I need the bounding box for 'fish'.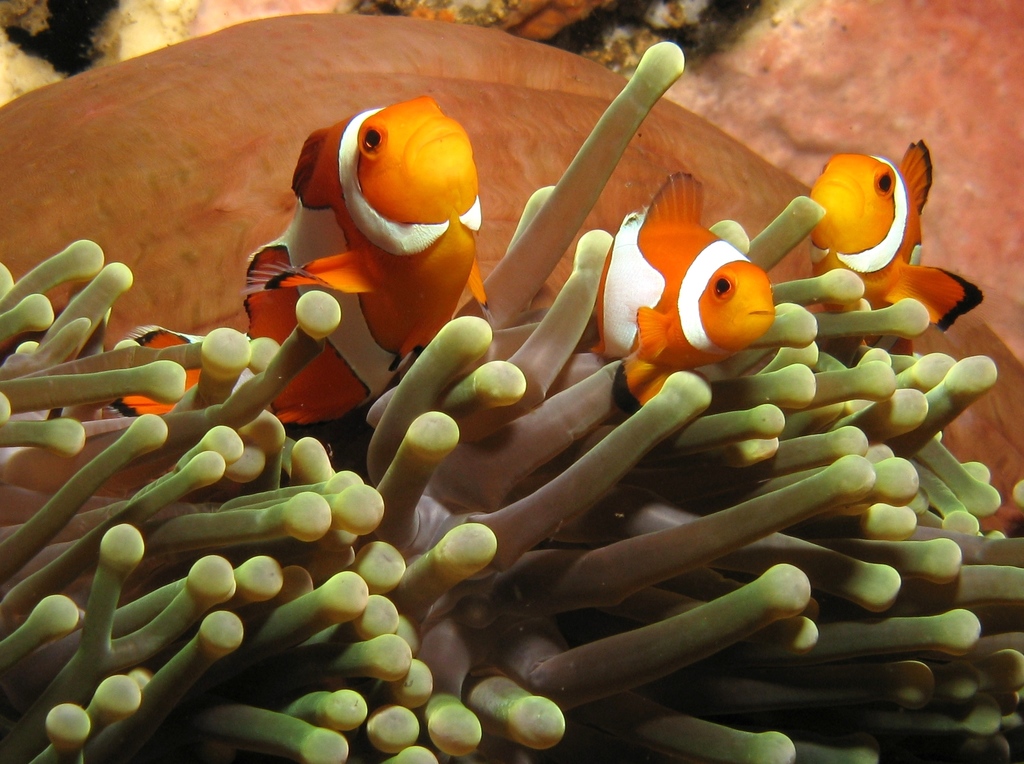
Here it is: 105:96:501:423.
